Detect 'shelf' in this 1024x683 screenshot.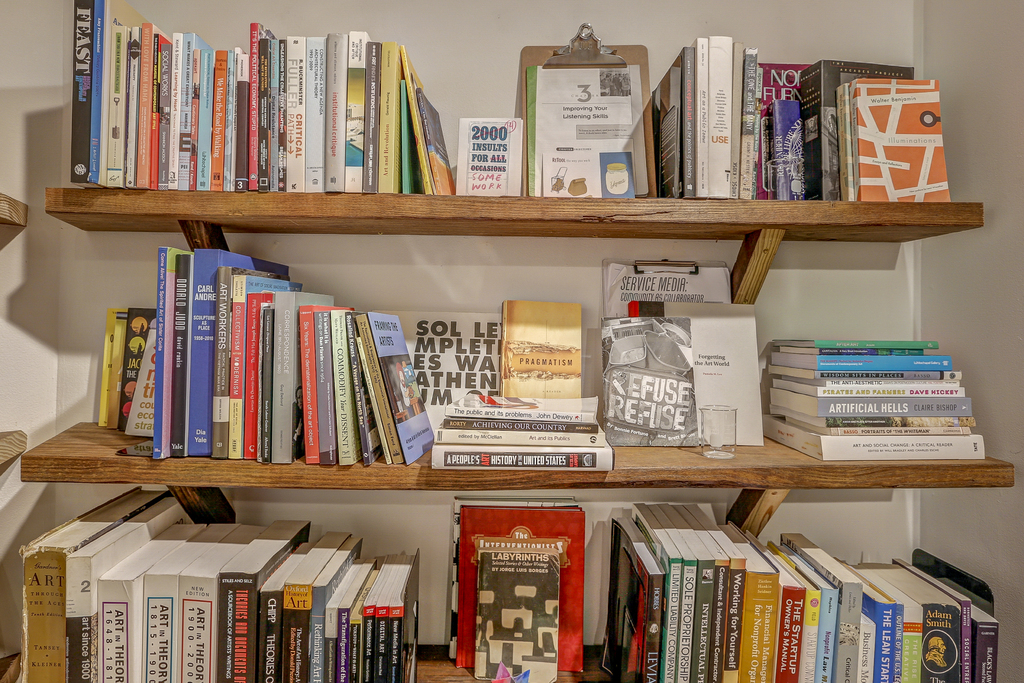
Detection: bbox(62, 33, 1005, 682).
